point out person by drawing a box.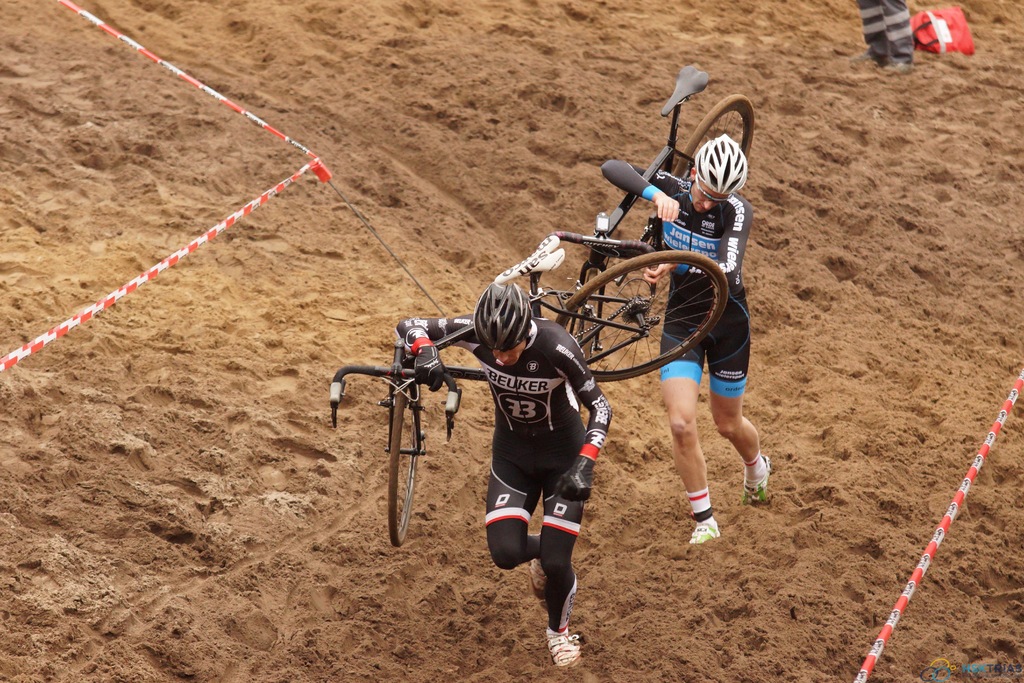
[847,0,921,76].
